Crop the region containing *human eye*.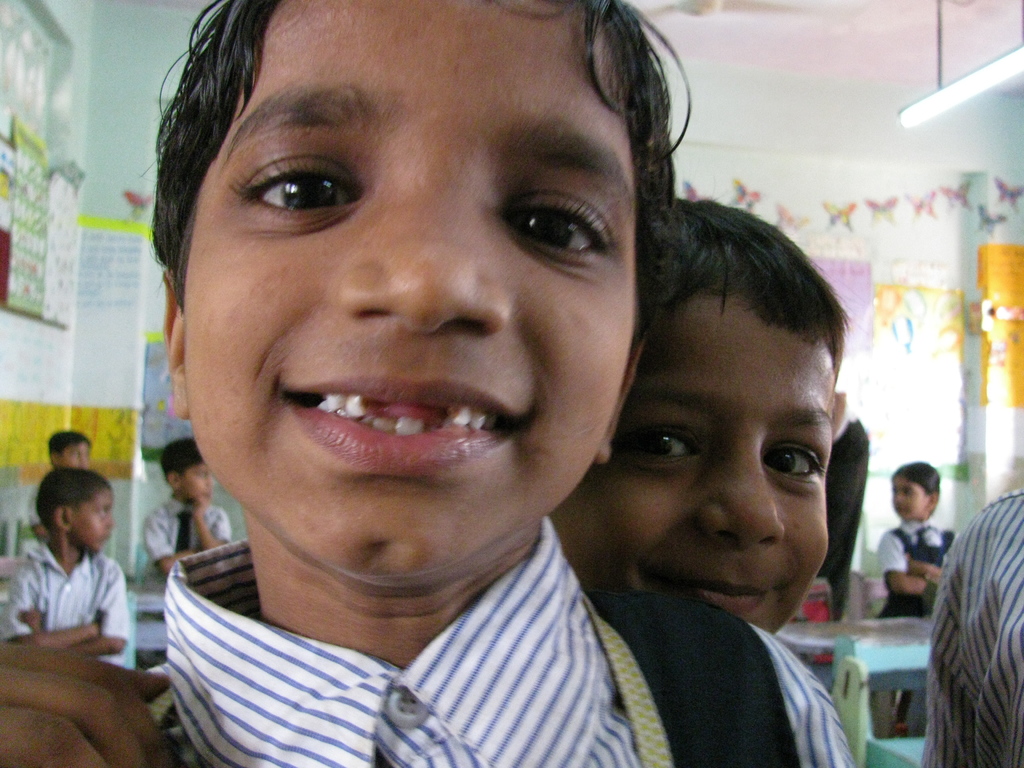
Crop region: select_region(612, 417, 707, 474).
